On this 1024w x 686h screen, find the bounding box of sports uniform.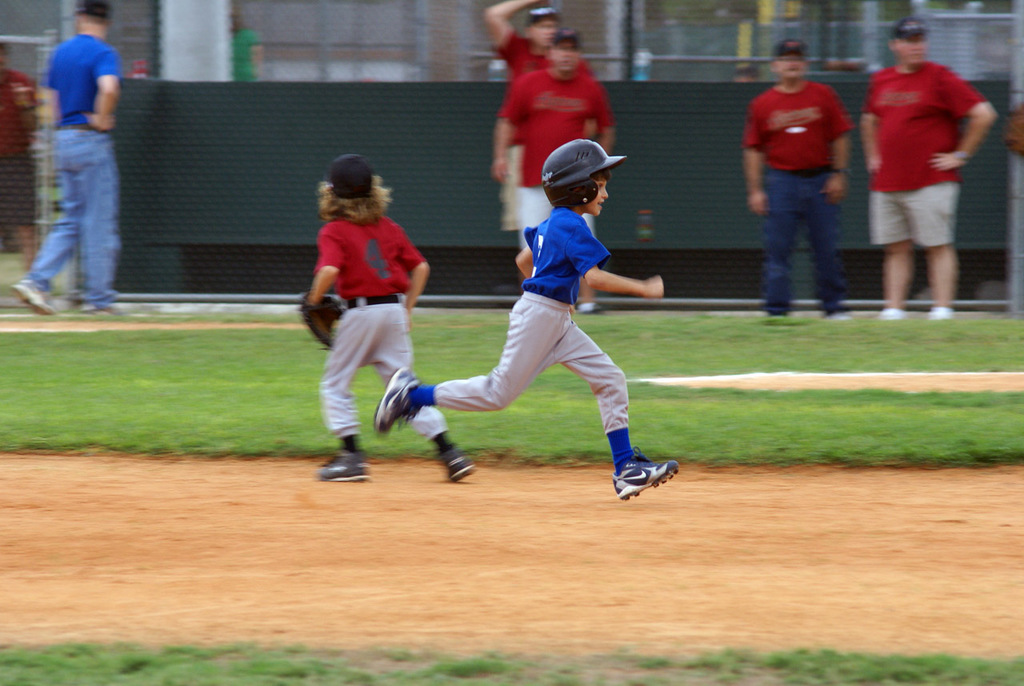
Bounding box: locate(35, 31, 126, 315).
